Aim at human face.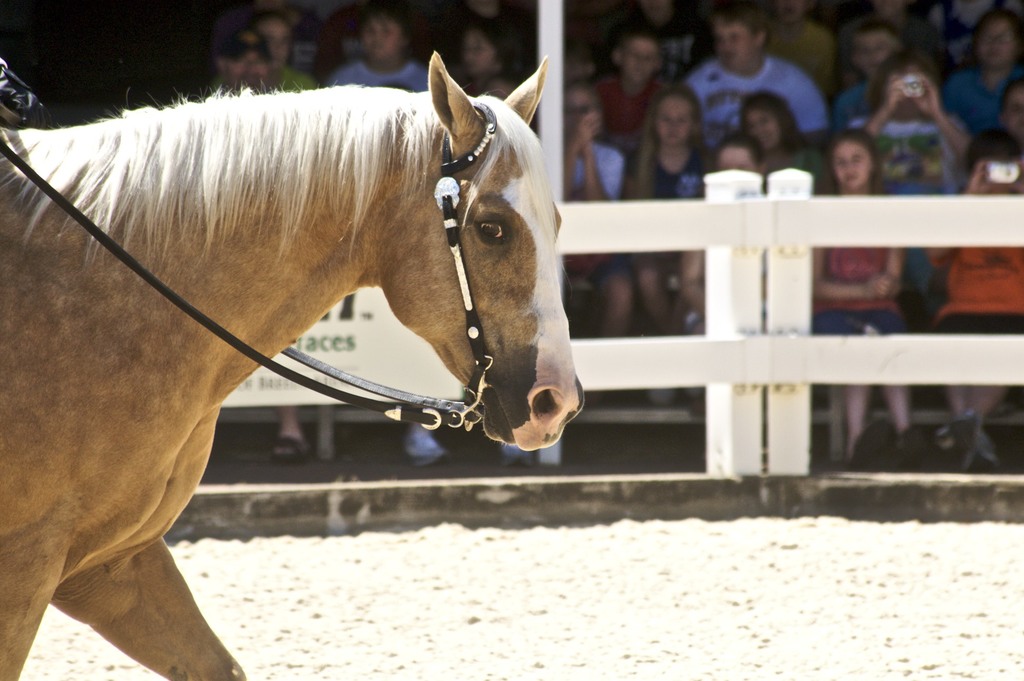
Aimed at x1=259, y1=22, x2=286, y2=68.
